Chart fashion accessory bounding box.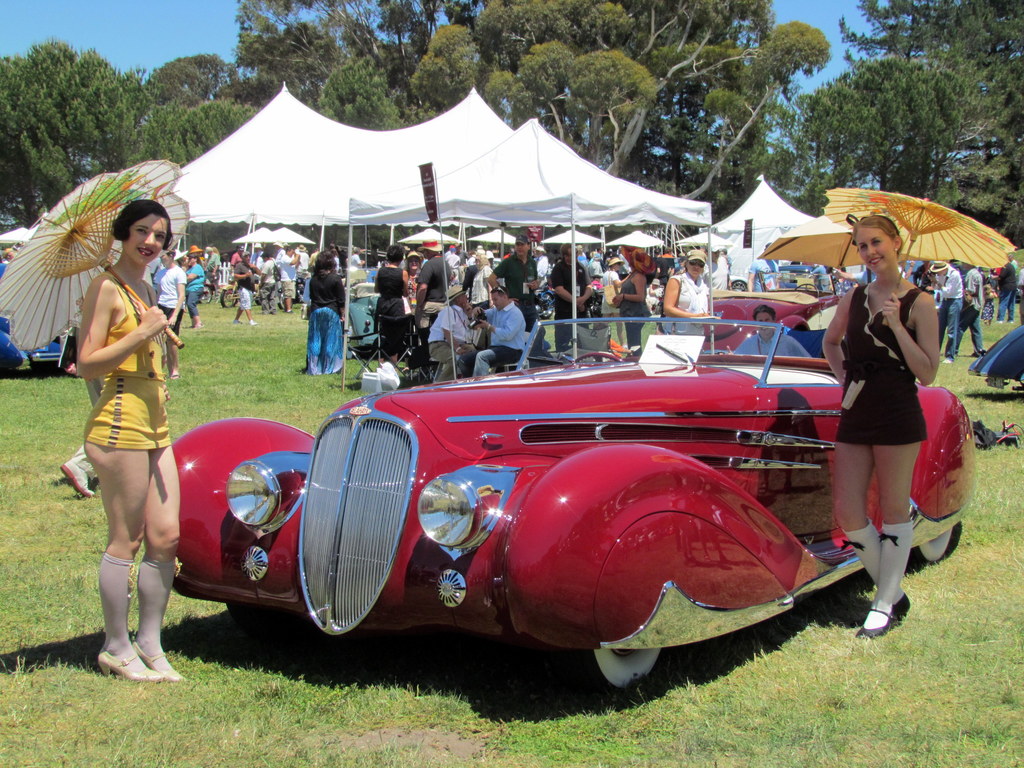
Charted: crop(820, 184, 1020, 324).
